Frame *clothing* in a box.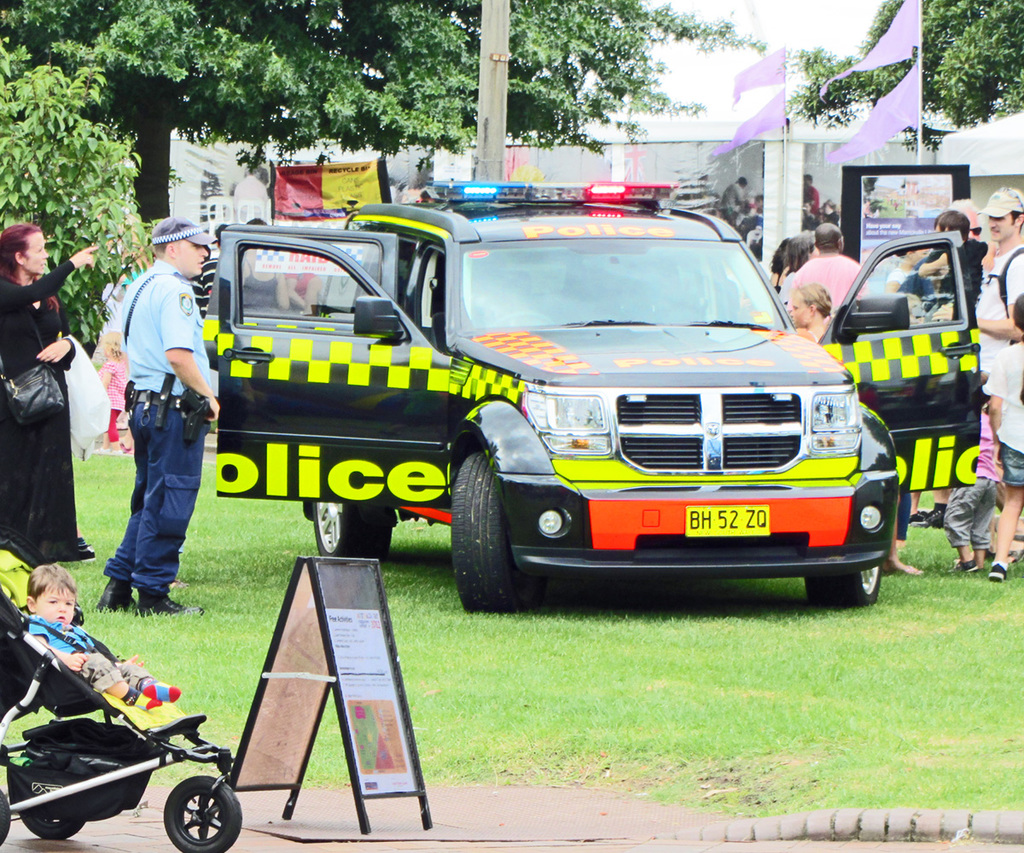
(left=26, top=612, right=147, bottom=695).
